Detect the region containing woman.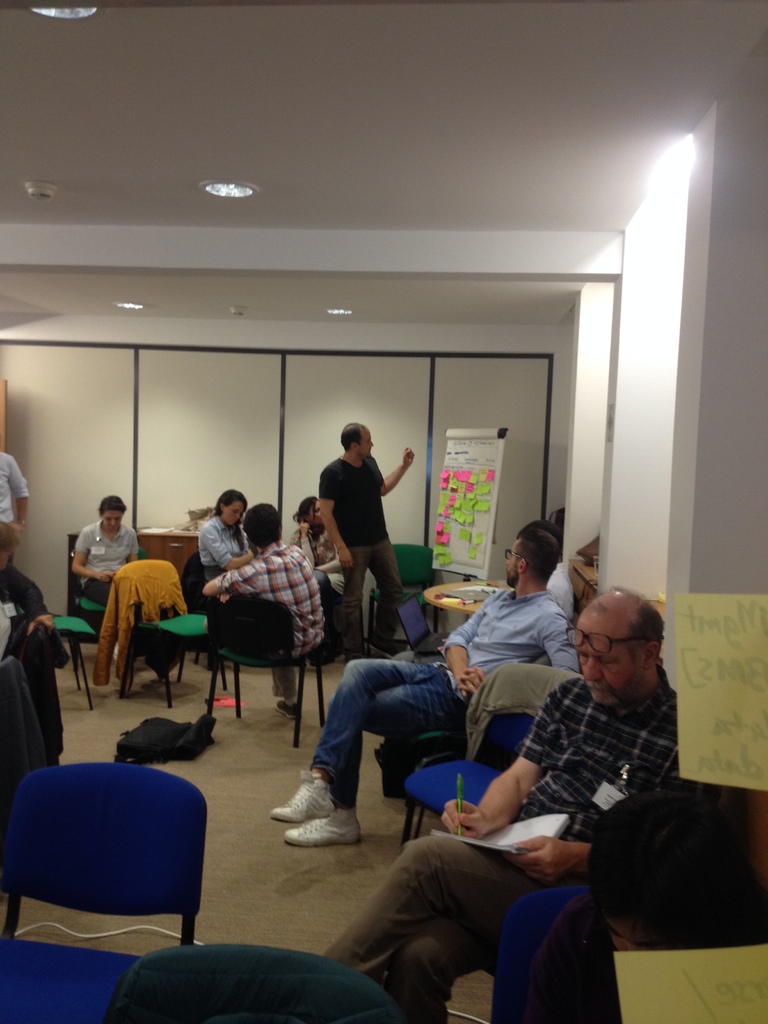
<box>198,486,256,575</box>.
